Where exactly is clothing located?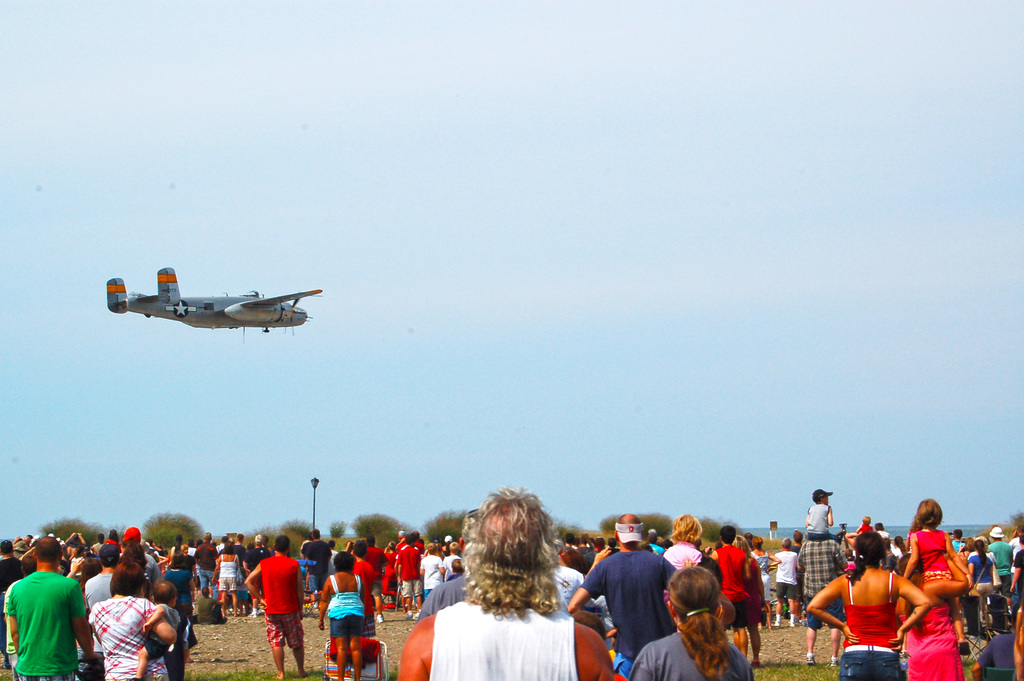
Its bounding box is 768, 547, 806, 610.
